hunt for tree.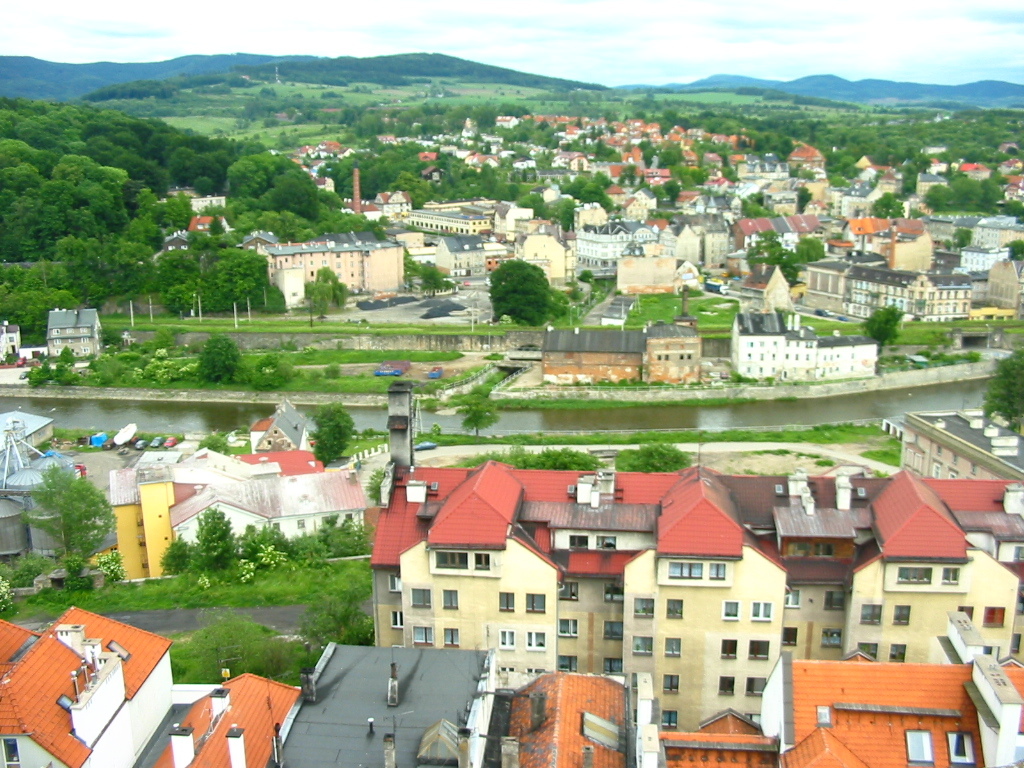
Hunted down at 579/270/595/281.
